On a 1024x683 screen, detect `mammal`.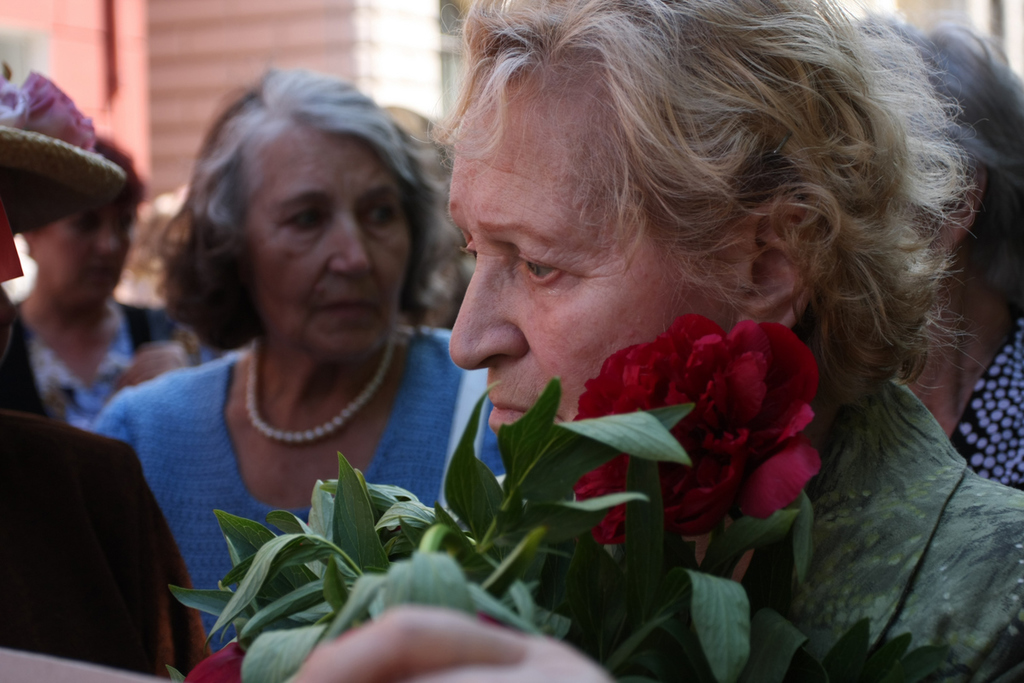
[864, 13, 1023, 493].
